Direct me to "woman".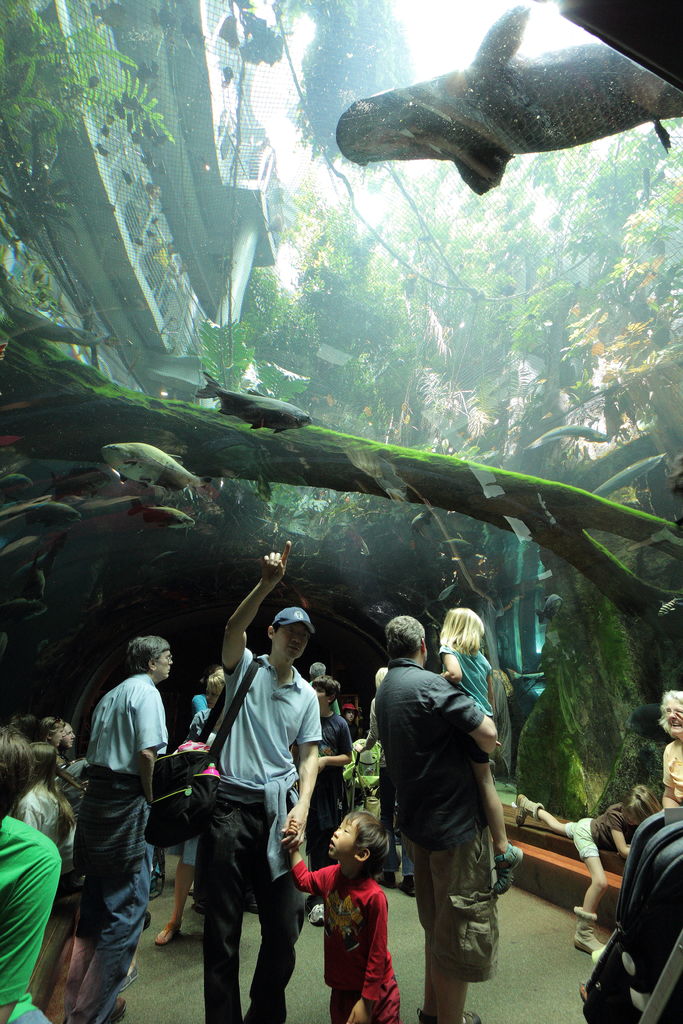
Direction: BBox(150, 669, 227, 953).
